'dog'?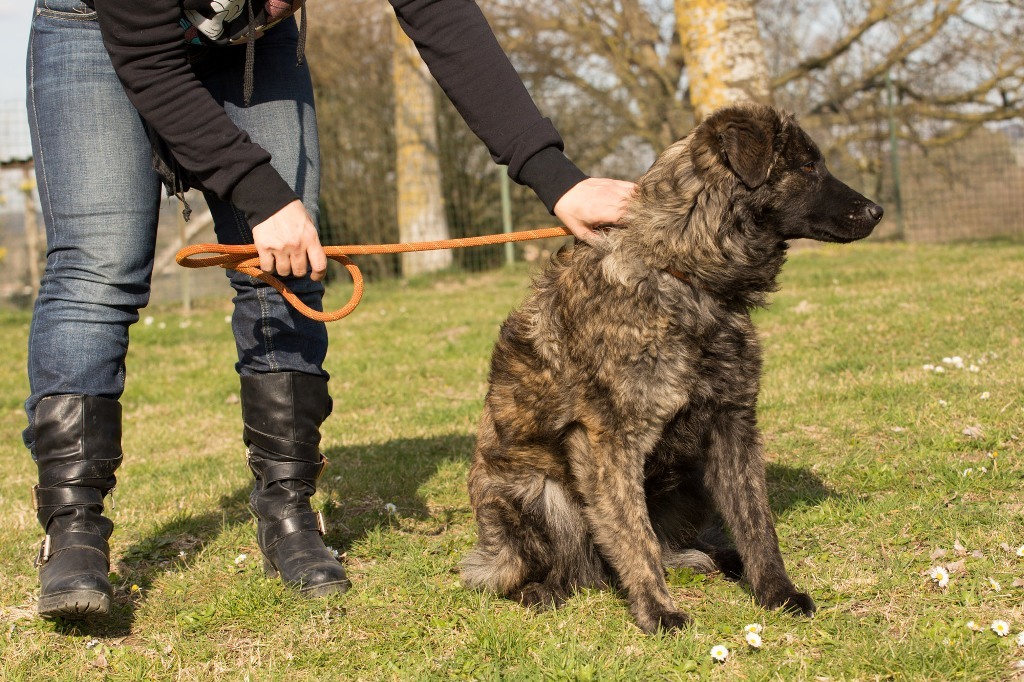
bbox=(453, 102, 884, 640)
